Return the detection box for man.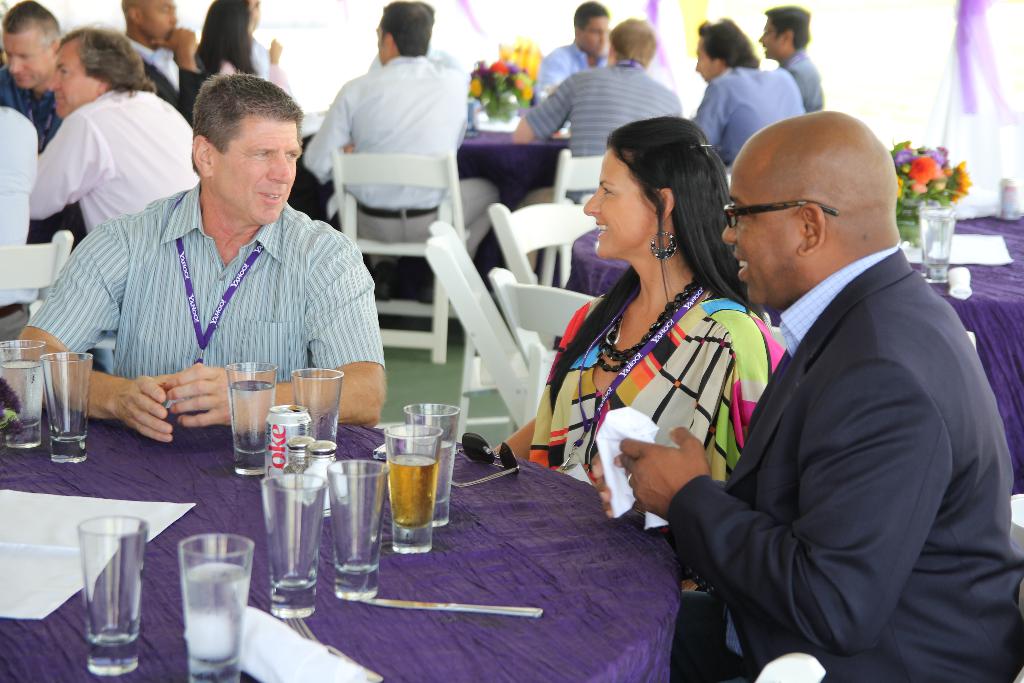
left=300, top=0, right=497, bottom=301.
